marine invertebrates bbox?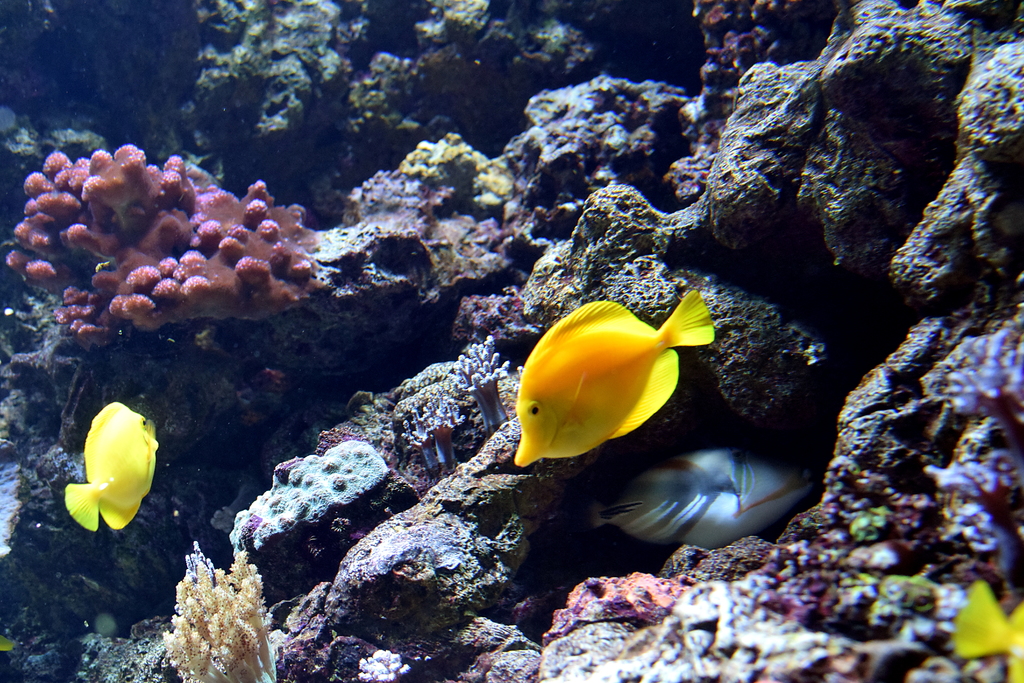
[0,147,341,350]
